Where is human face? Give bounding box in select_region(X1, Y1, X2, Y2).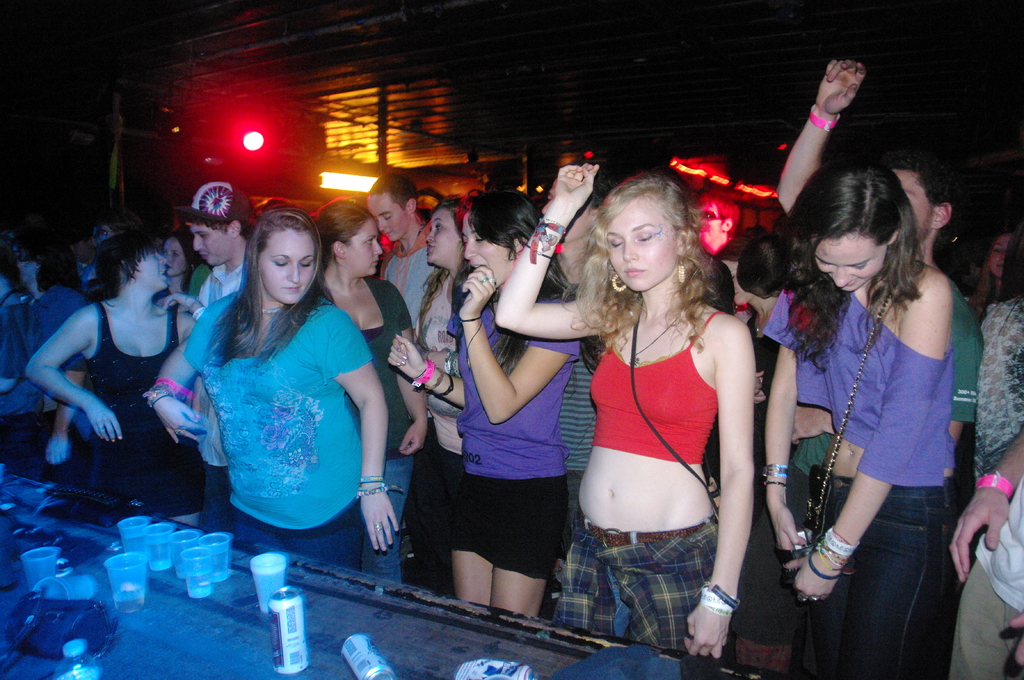
select_region(348, 223, 385, 276).
